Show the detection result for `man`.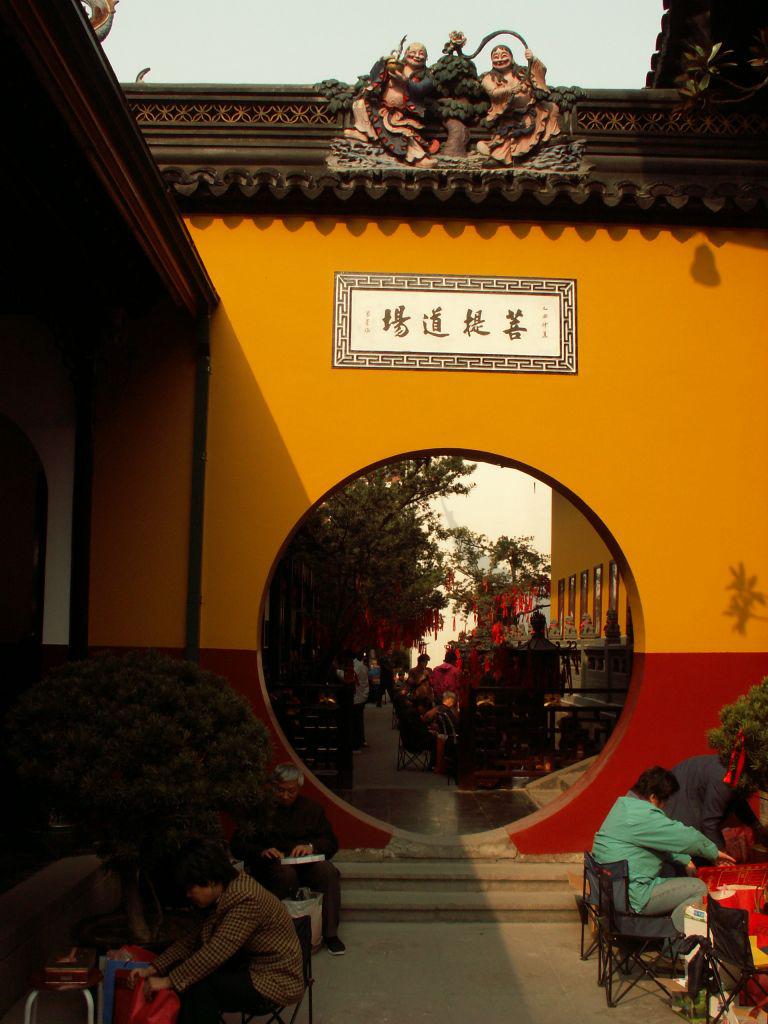
box(132, 846, 303, 1023).
